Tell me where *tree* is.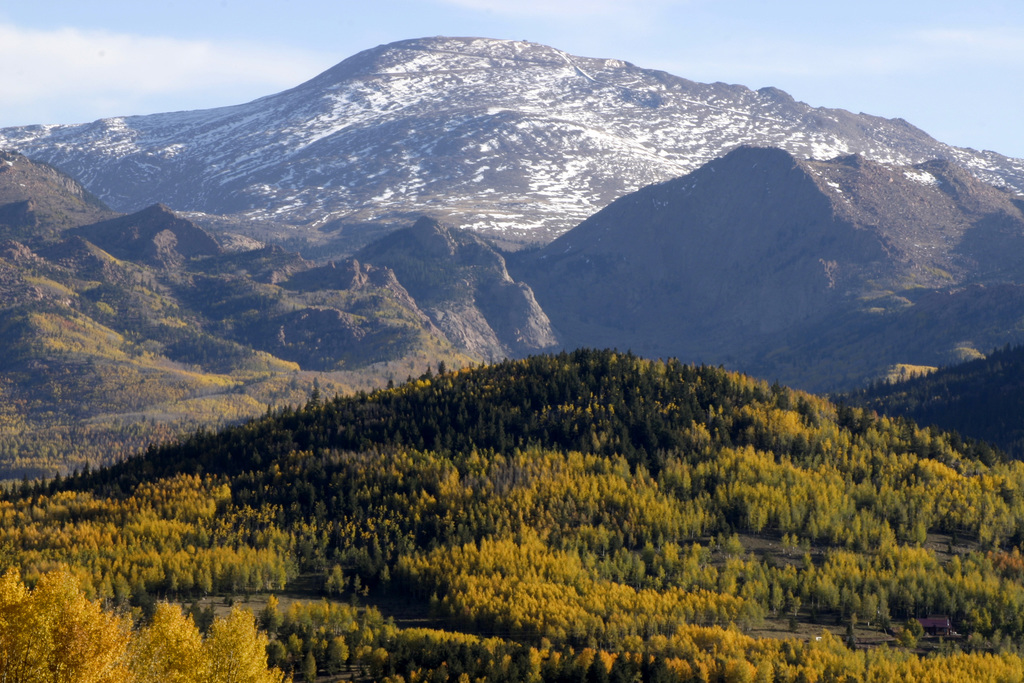
*tree* is at box=[132, 596, 282, 682].
